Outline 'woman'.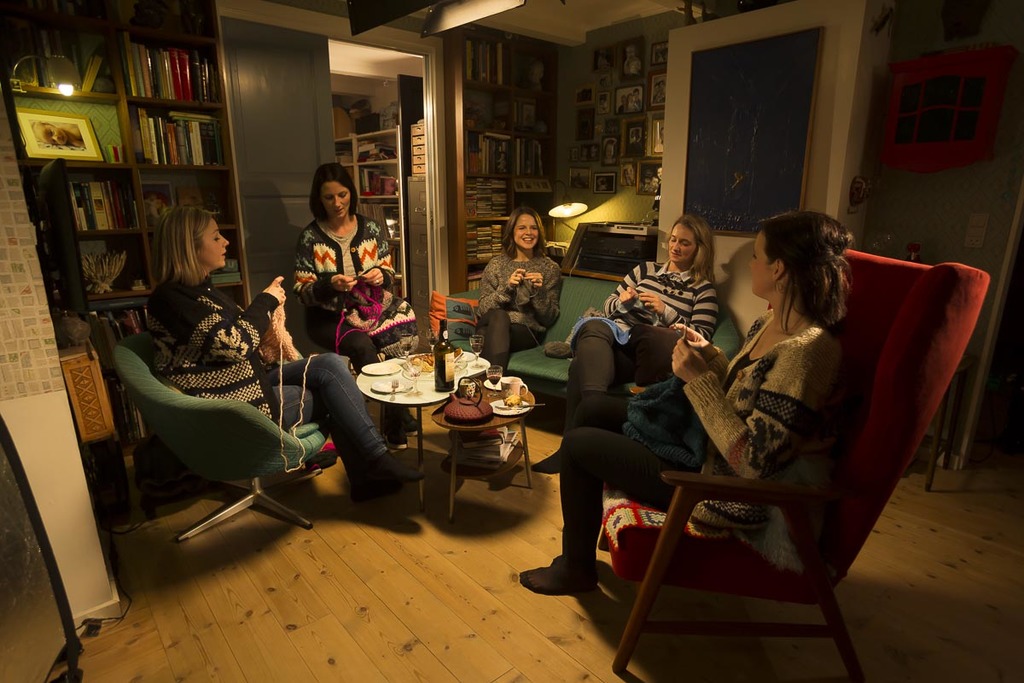
Outline: (529,193,725,473).
